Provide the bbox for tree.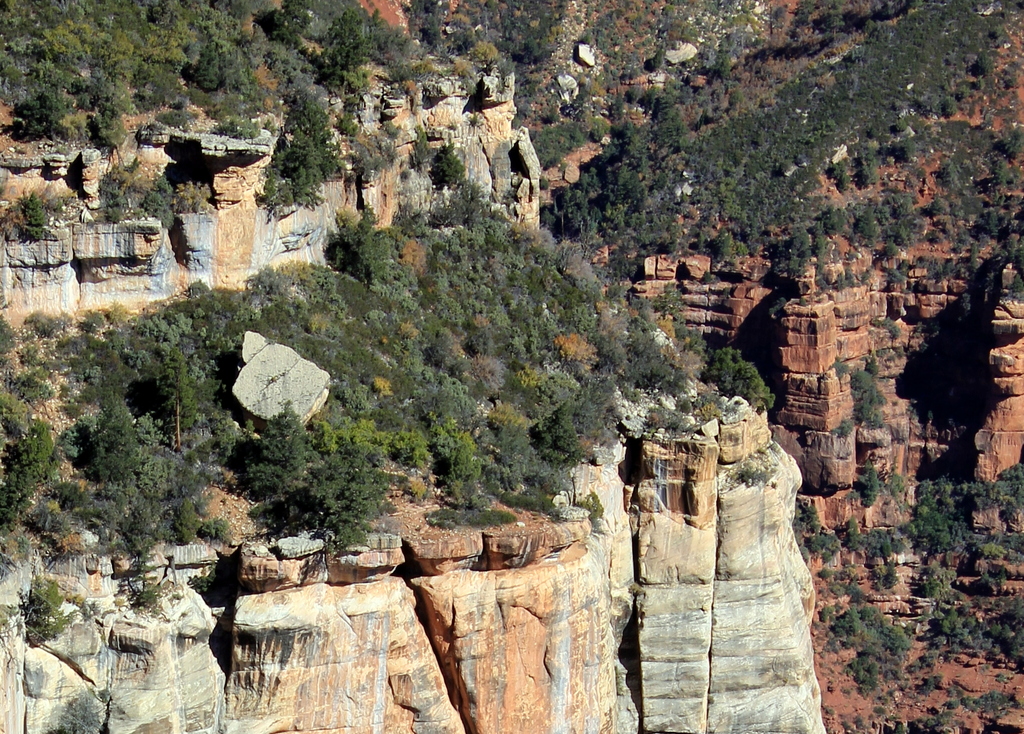
[x1=4, y1=187, x2=73, y2=249].
